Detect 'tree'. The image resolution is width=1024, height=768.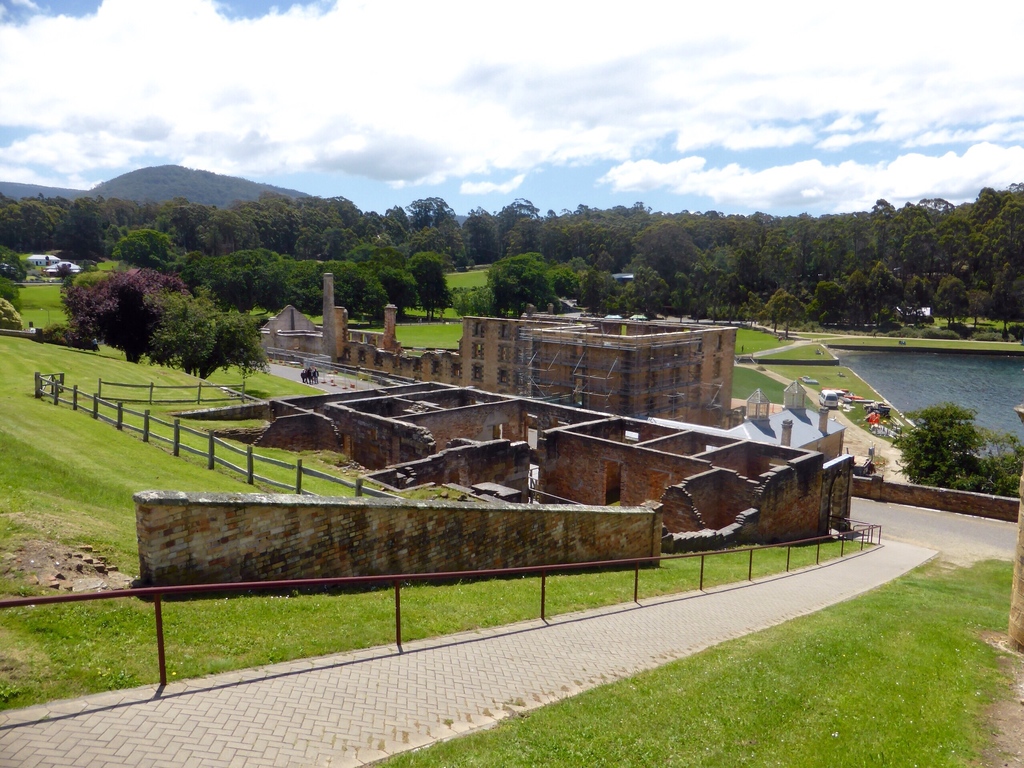
<bbox>61, 268, 189, 365</bbox>.
